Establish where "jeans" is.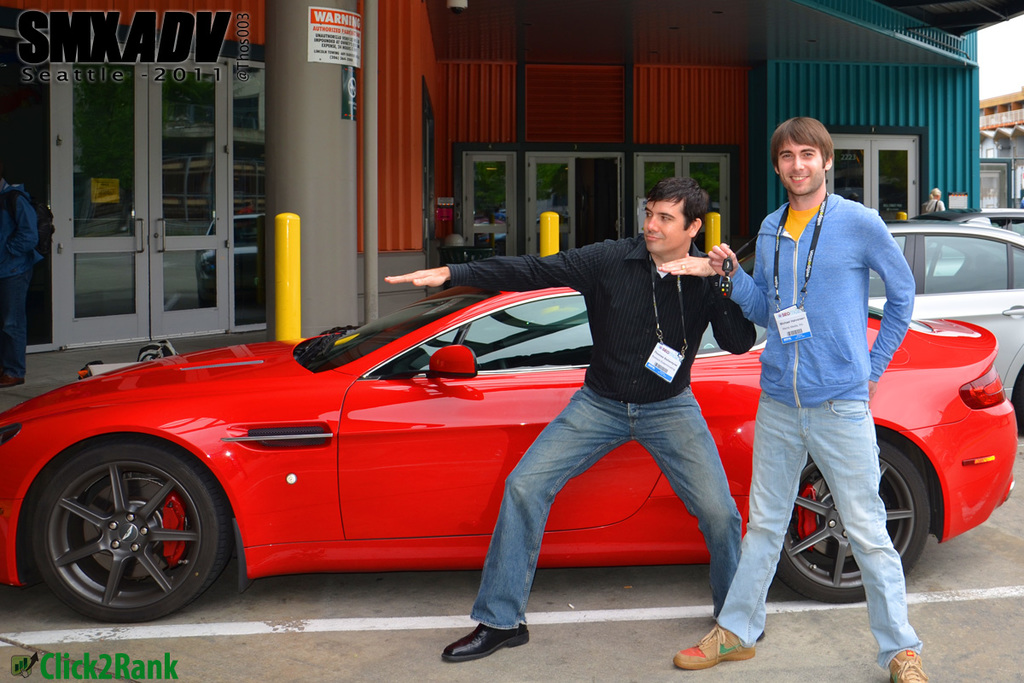
Established at l=711, t=387, r=928, b=644.
